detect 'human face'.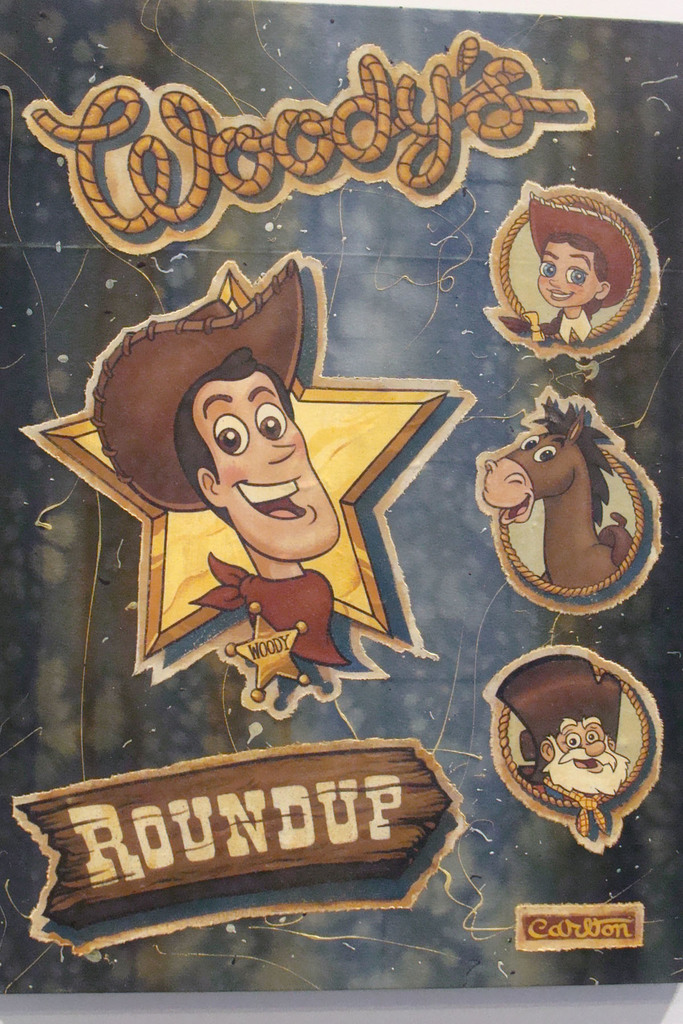
Detected at (x1=193, y1=369, x2=342, y2=564).
